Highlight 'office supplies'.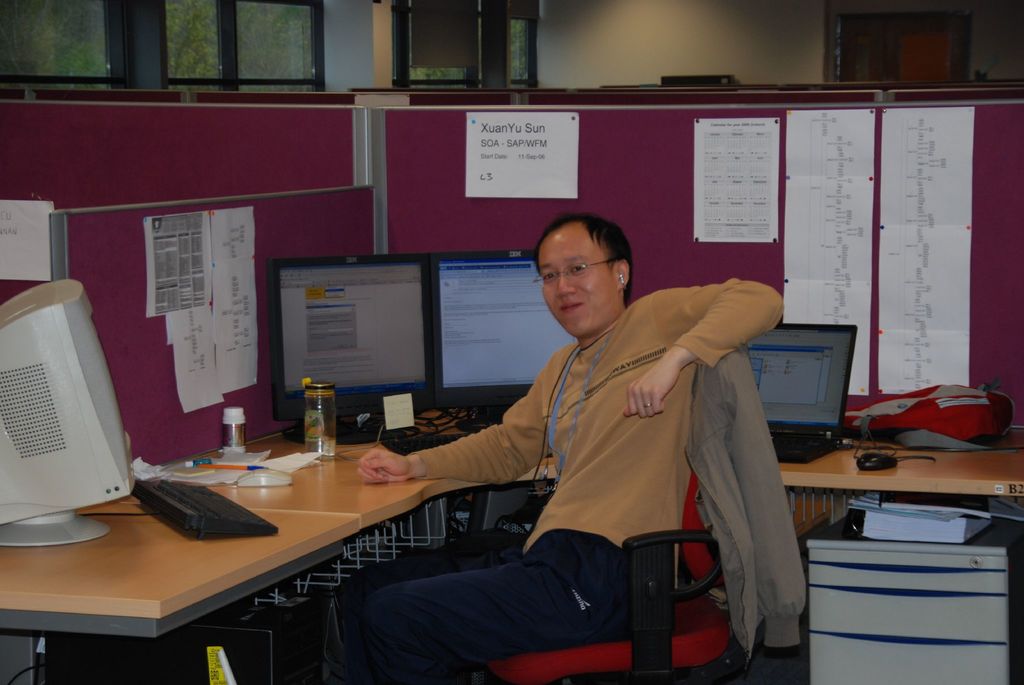
Highlighted region: <region>219, 403, 237, 450</region>.
